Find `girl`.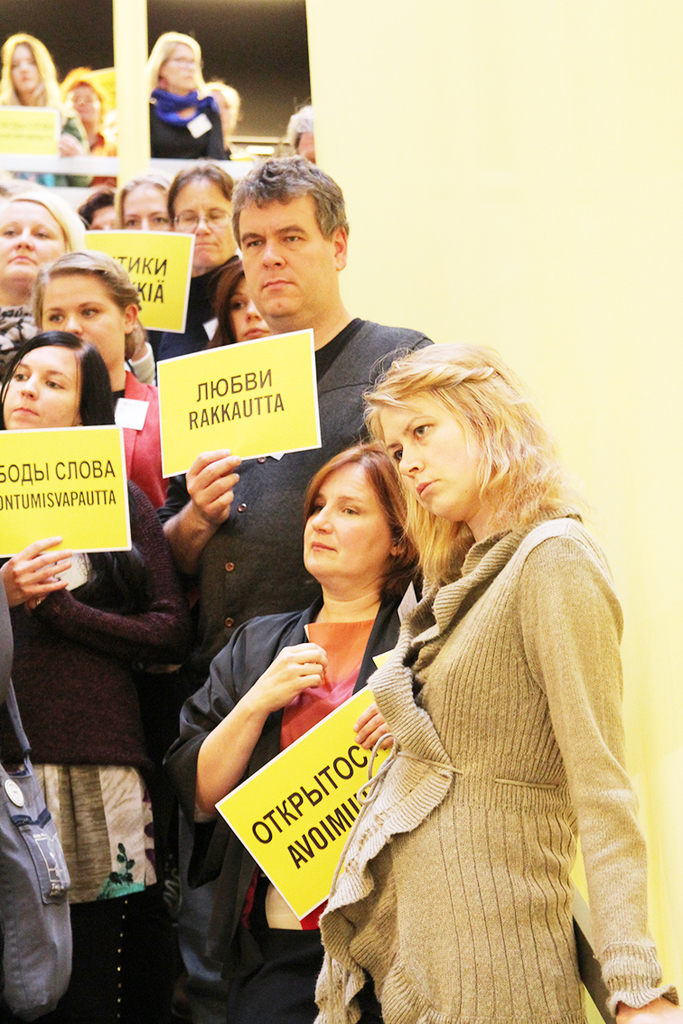
(0,18,82,164).
